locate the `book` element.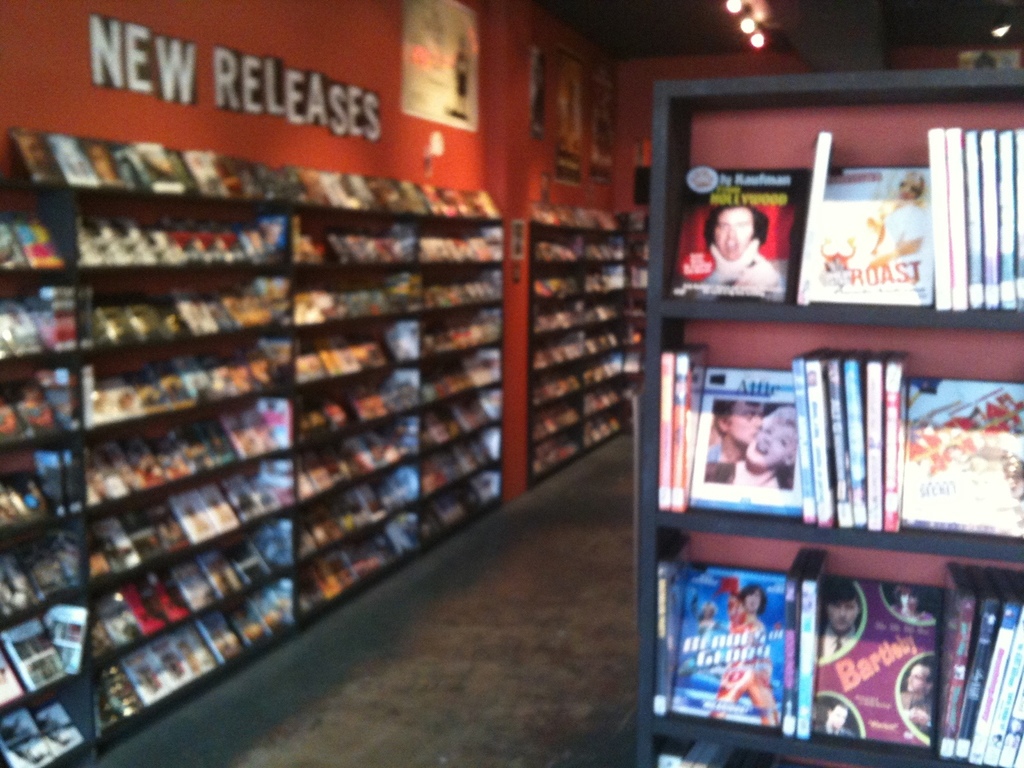
Element bbox: Rect(789, 127, 834, 309).
